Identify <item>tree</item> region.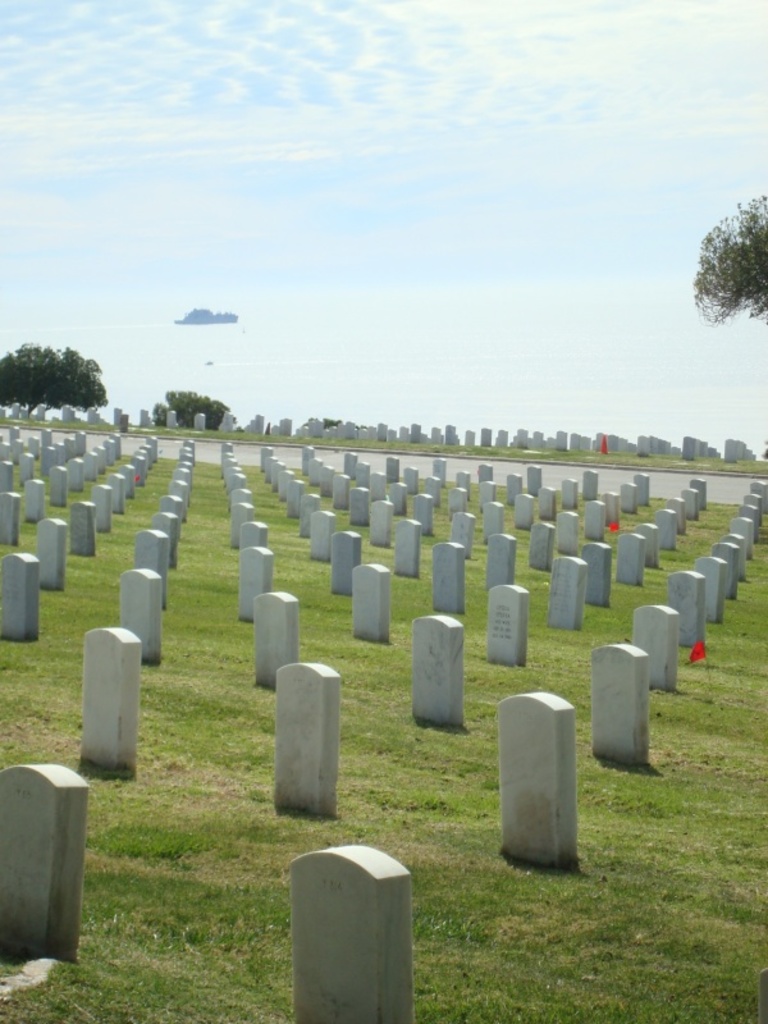
Region: (146, 378, 243, 442).
